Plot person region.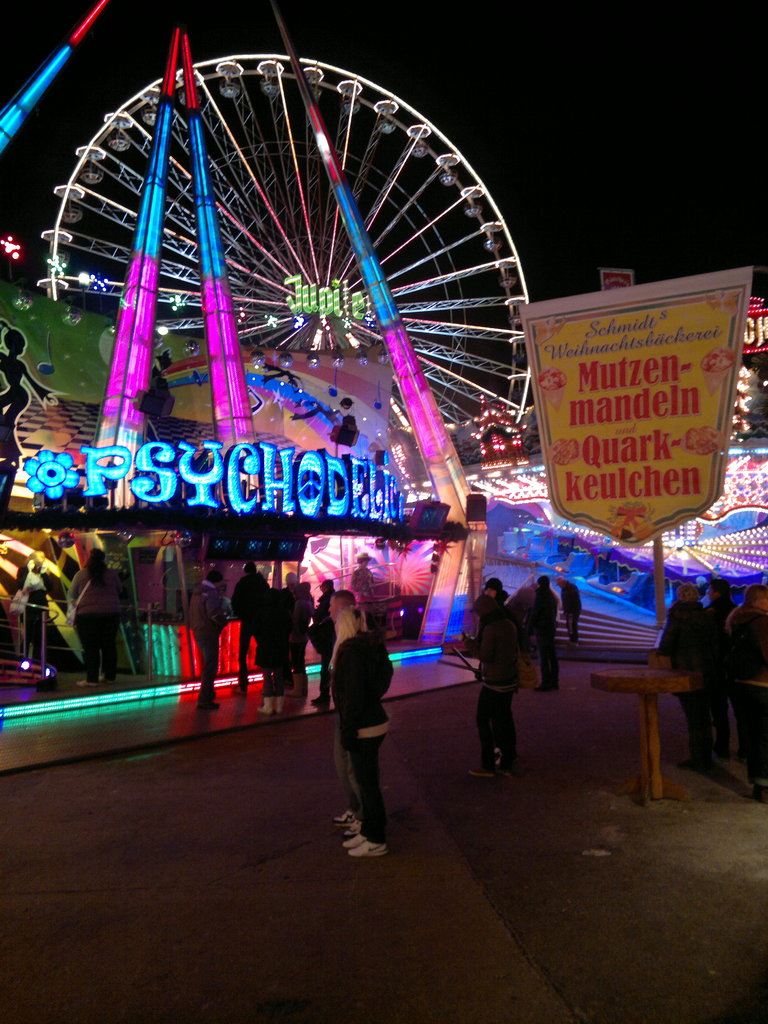
Plotted at [697,575,739,748].
